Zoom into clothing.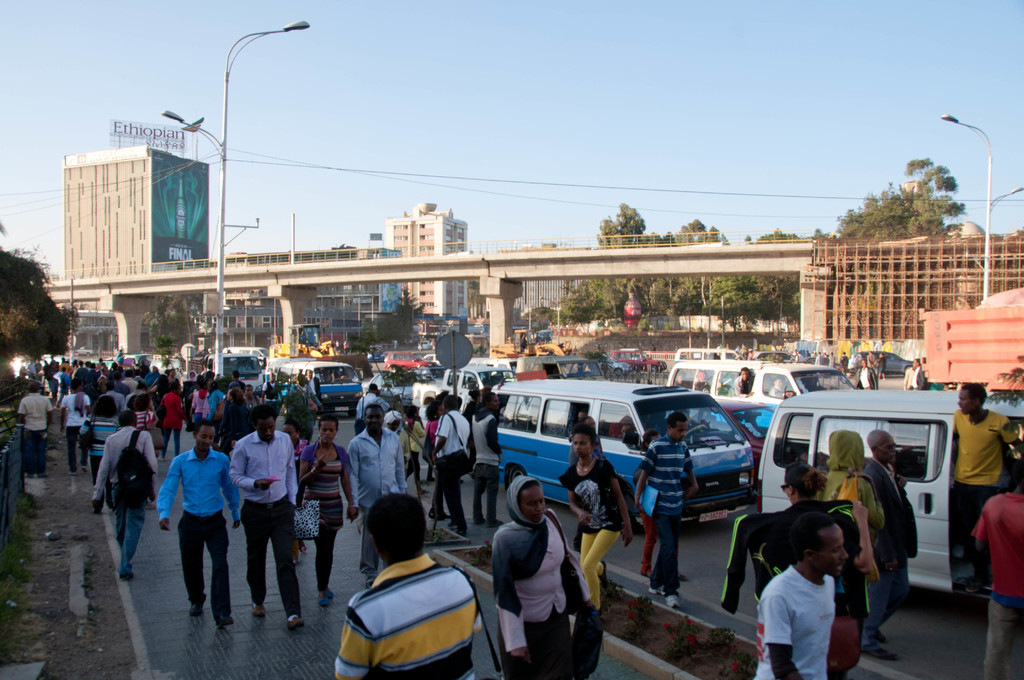
Zoom target: 187,370,213,387.
